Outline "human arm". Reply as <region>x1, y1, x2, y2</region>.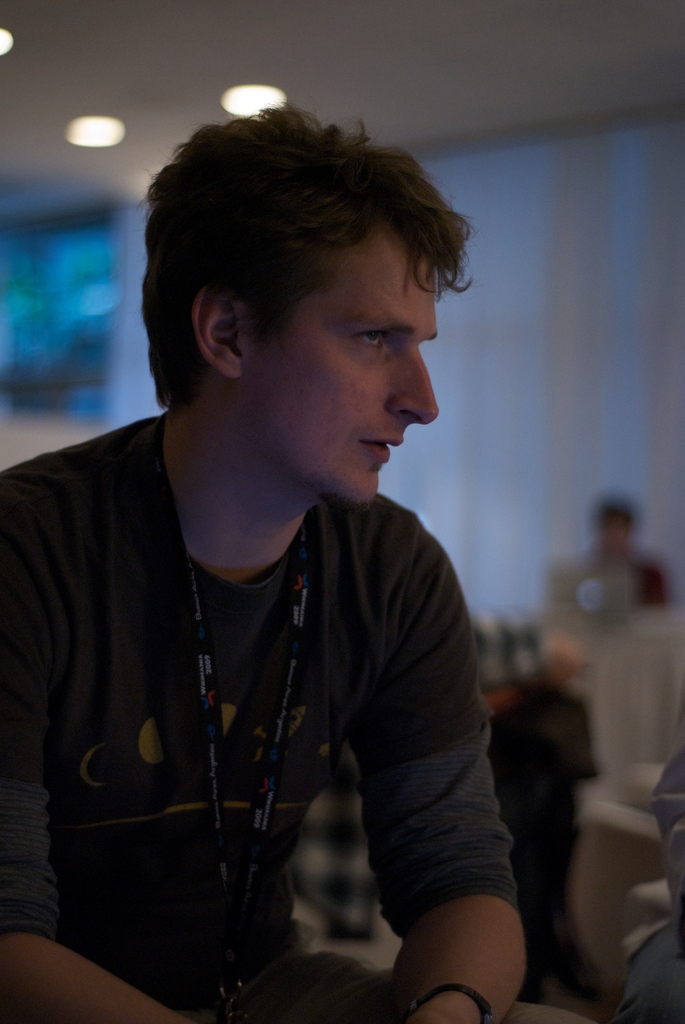
<region>547, 691, 599, 781</region>.
